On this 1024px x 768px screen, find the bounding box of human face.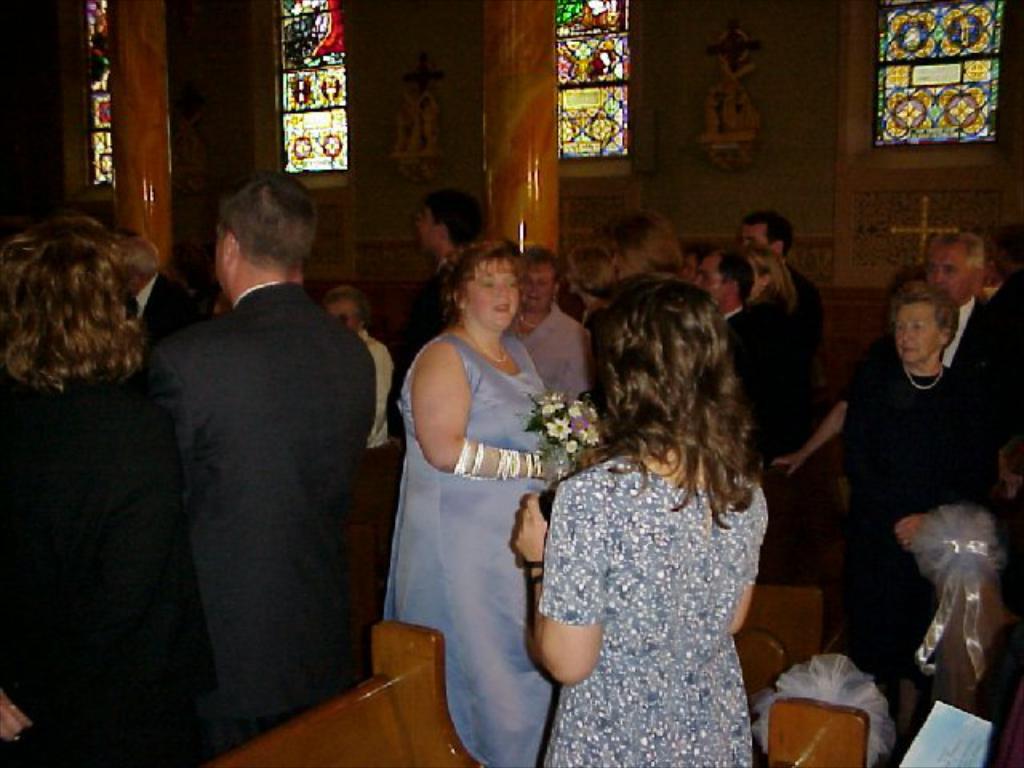
Bounding box: {"left": 469, "top": 256, "right": 518, "bottom": 325}.
